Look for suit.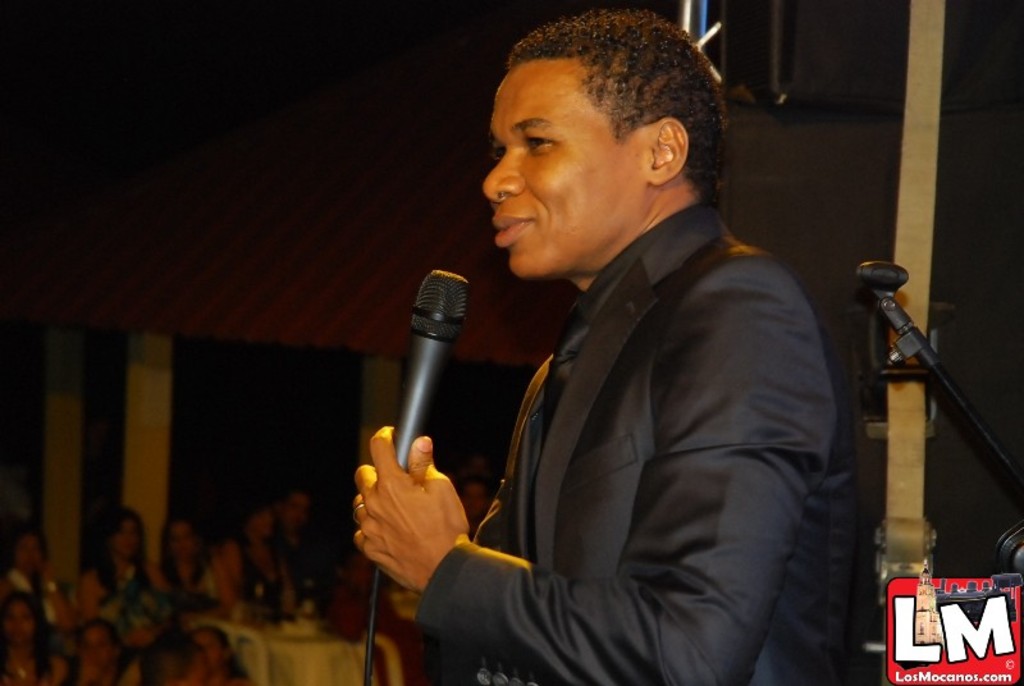
Found: 357,211,878,655.
